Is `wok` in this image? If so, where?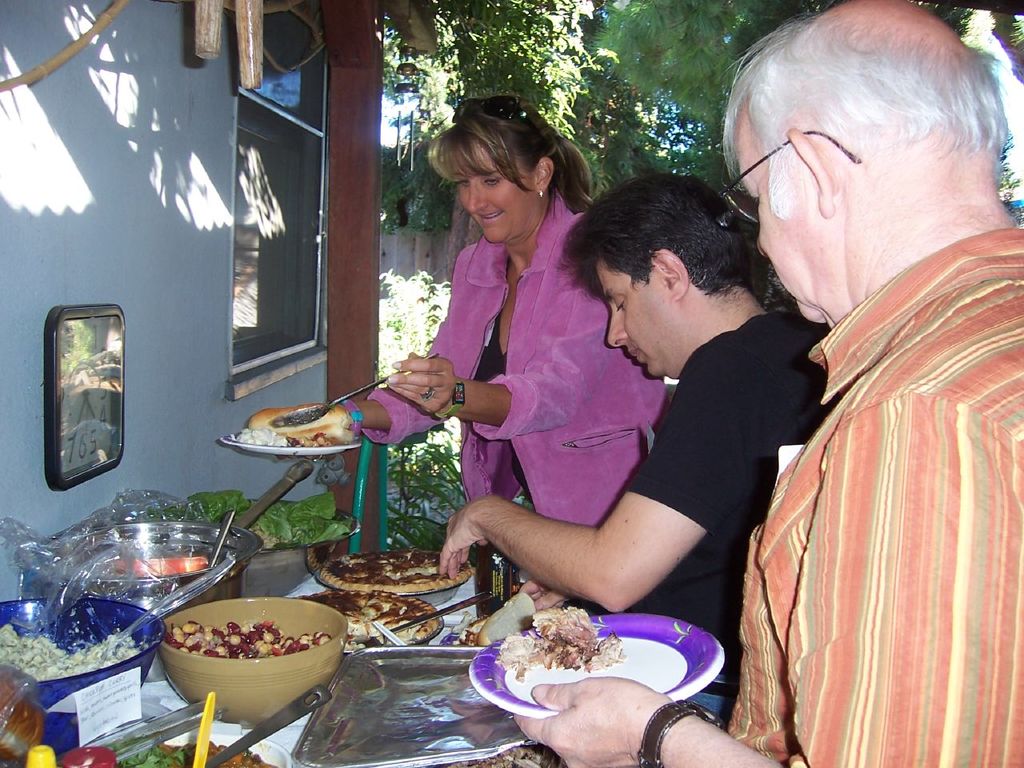
Yes, at <bbox>12, 454, 330, 628</bbox>.
